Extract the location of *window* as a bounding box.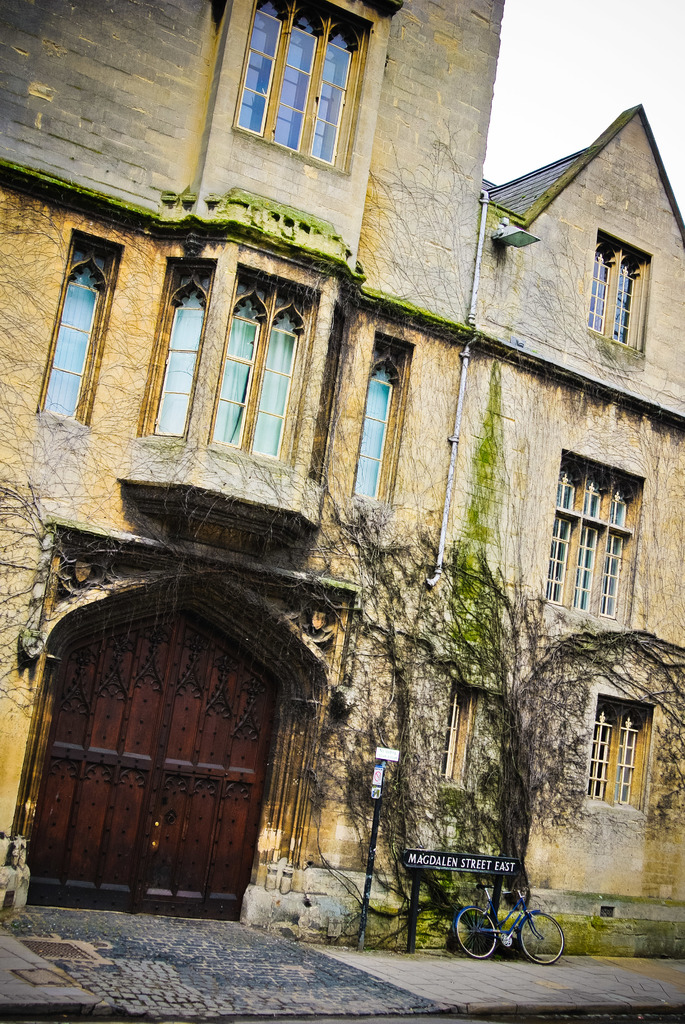
133/266/318/470.
